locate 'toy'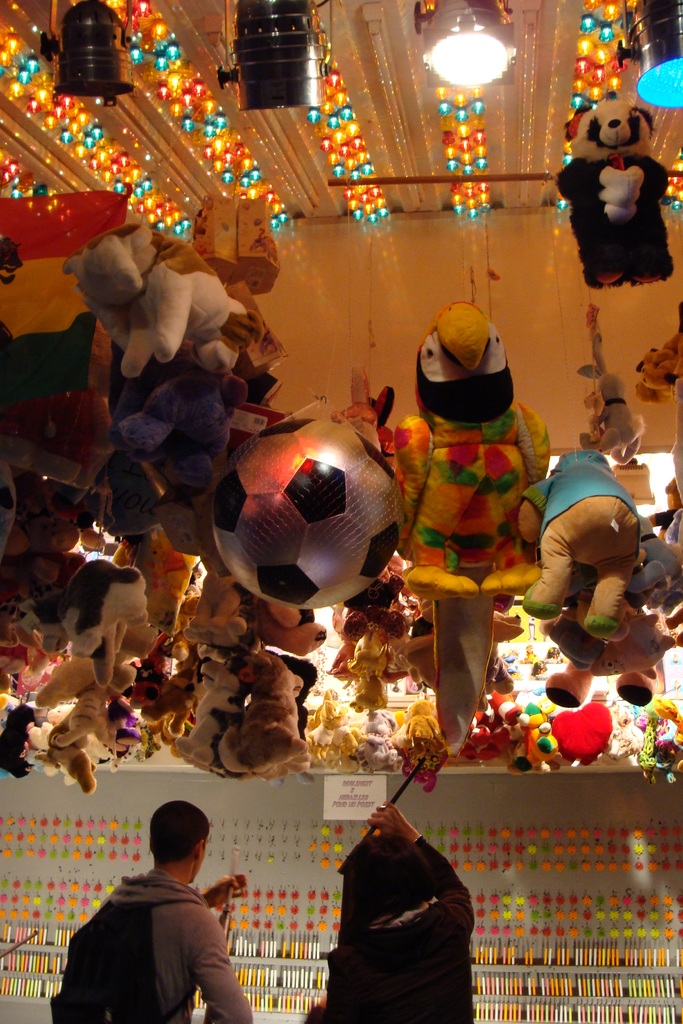
bbox=(390, 305, 563, 604)
